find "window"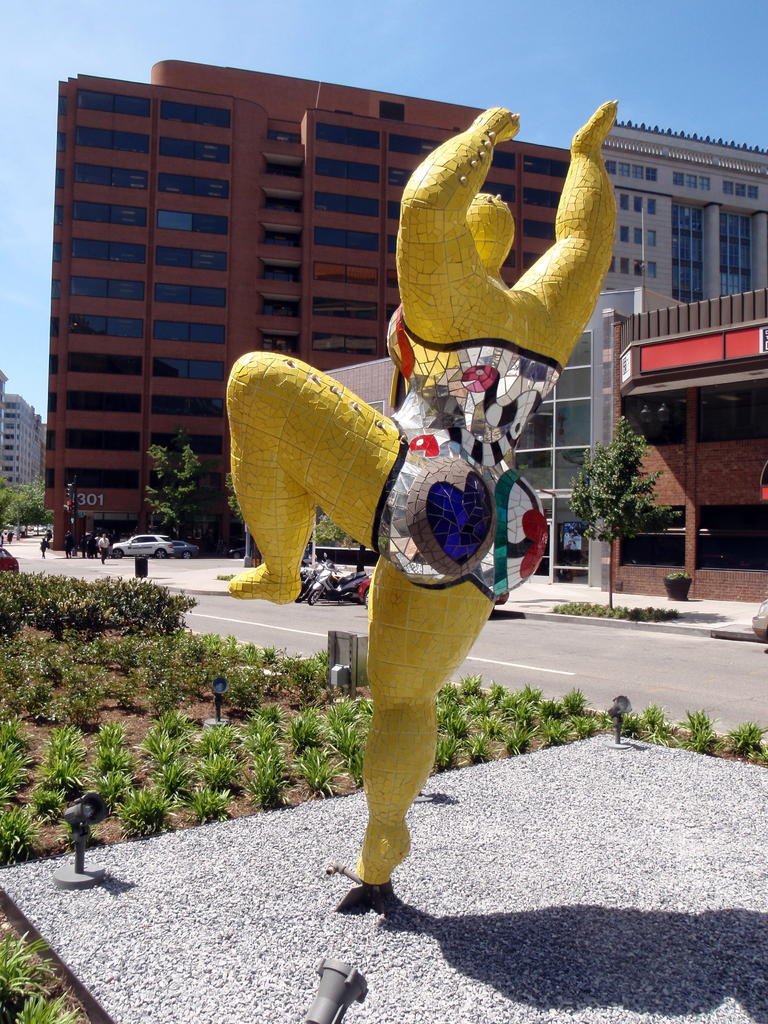
l=154, t=355, r=228, b=380
